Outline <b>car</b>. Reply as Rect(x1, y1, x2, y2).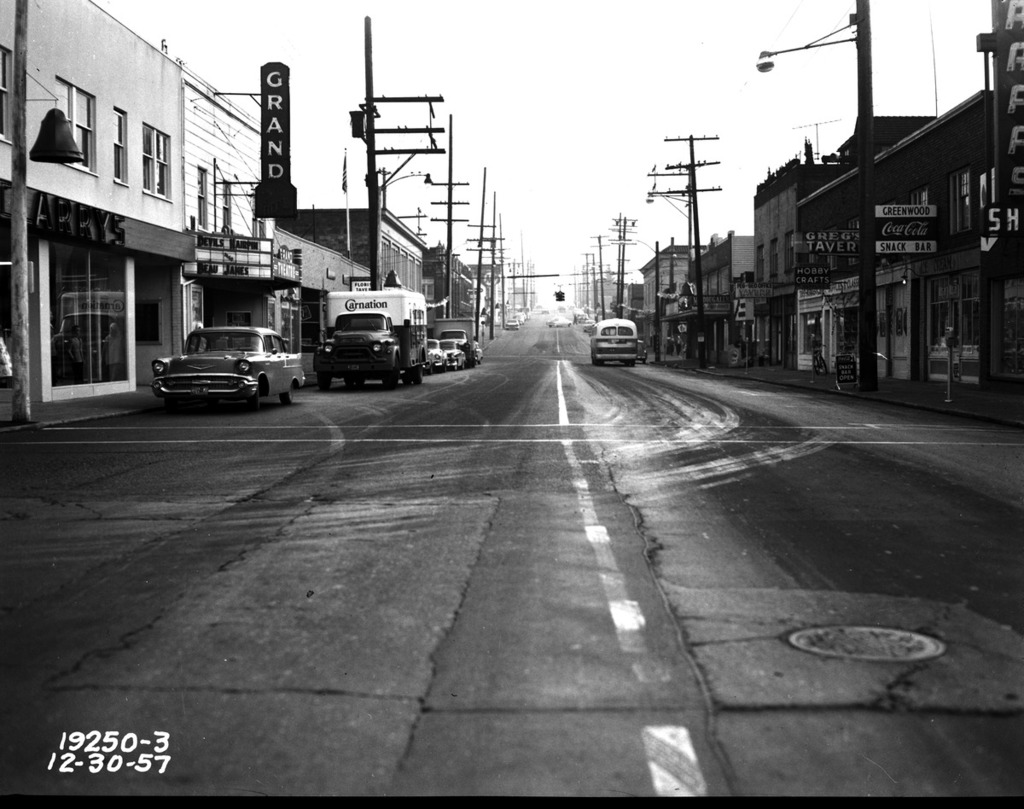
Rect(424, 333, 442, 370).
